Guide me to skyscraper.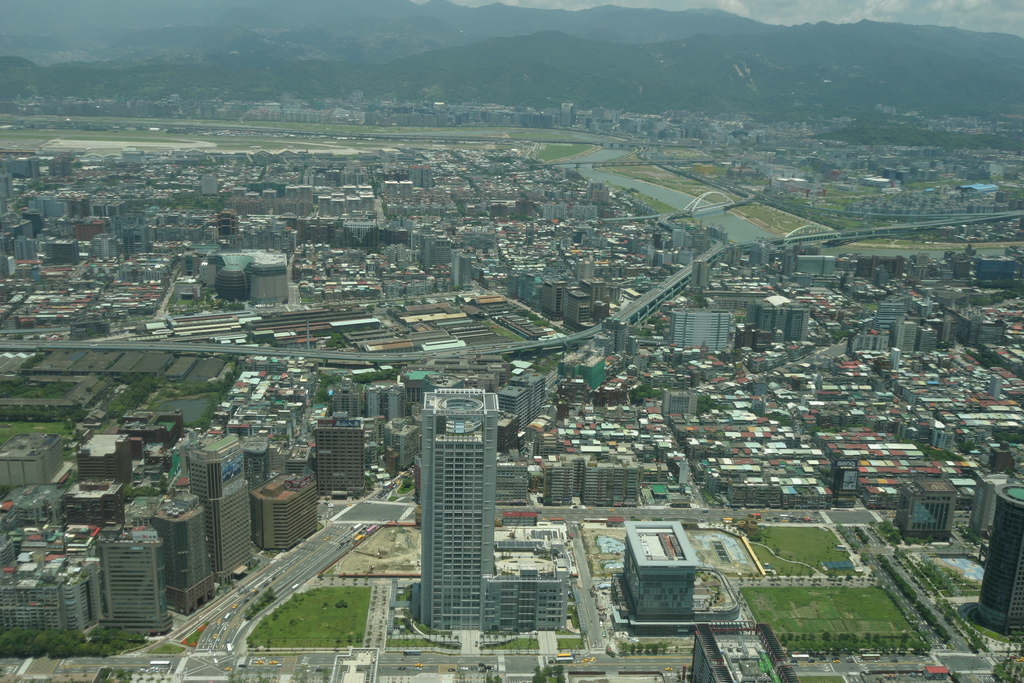
Guidance: 980,486,1023,636.
